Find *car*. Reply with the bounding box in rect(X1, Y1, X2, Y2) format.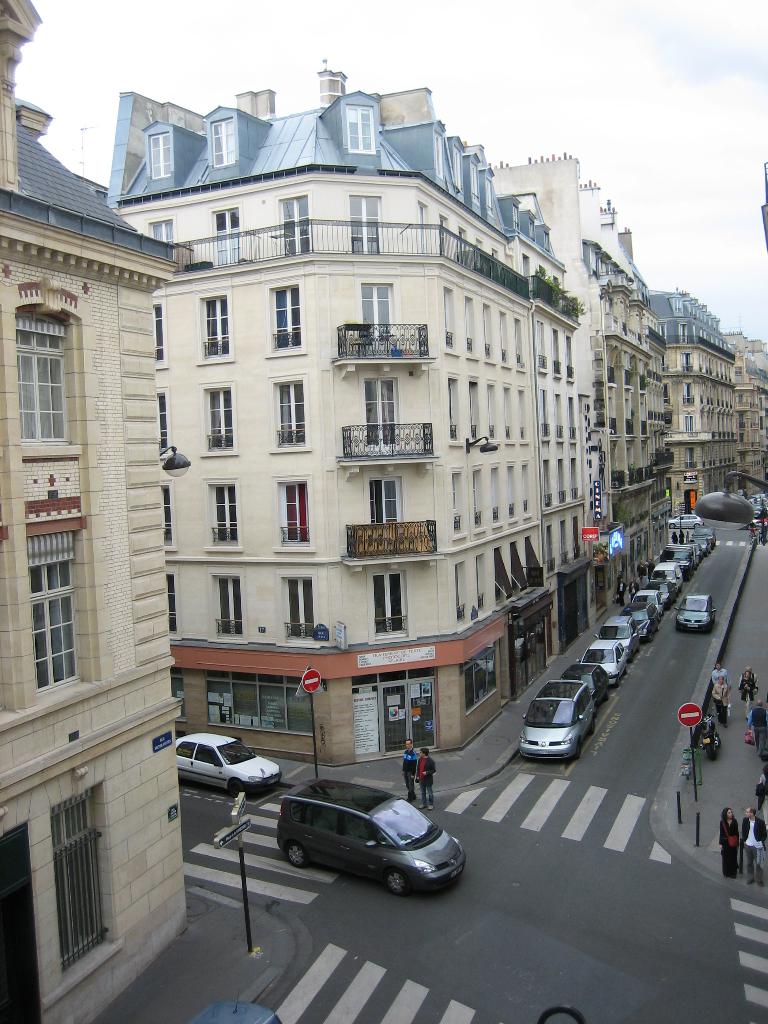
rect(189, 989, 280, 1023).
